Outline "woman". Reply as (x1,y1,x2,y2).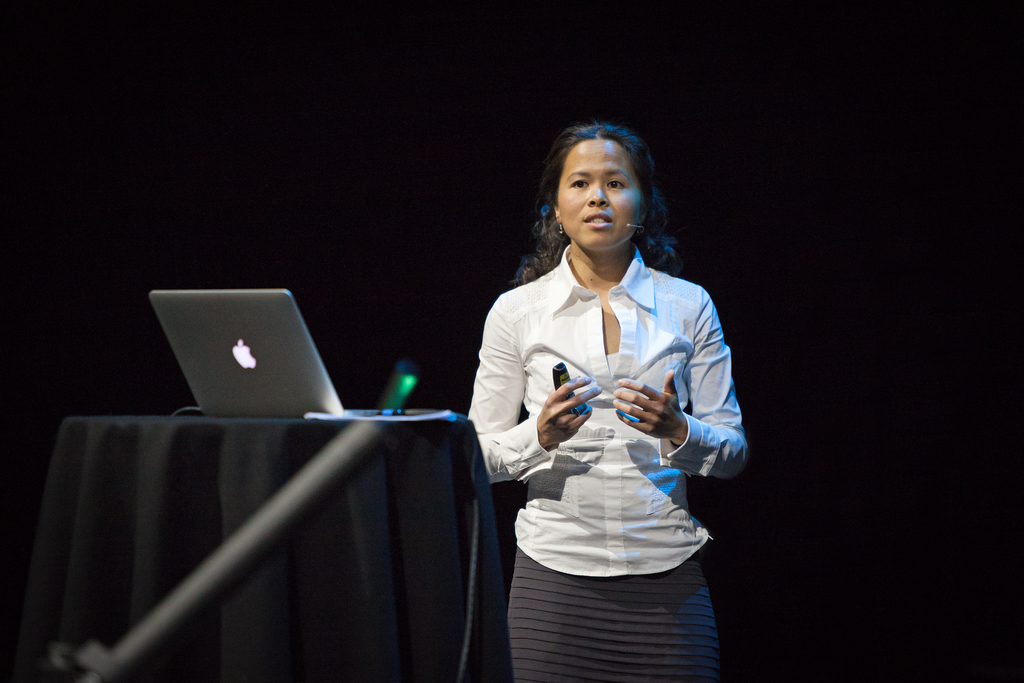
(462,102,735,682).
